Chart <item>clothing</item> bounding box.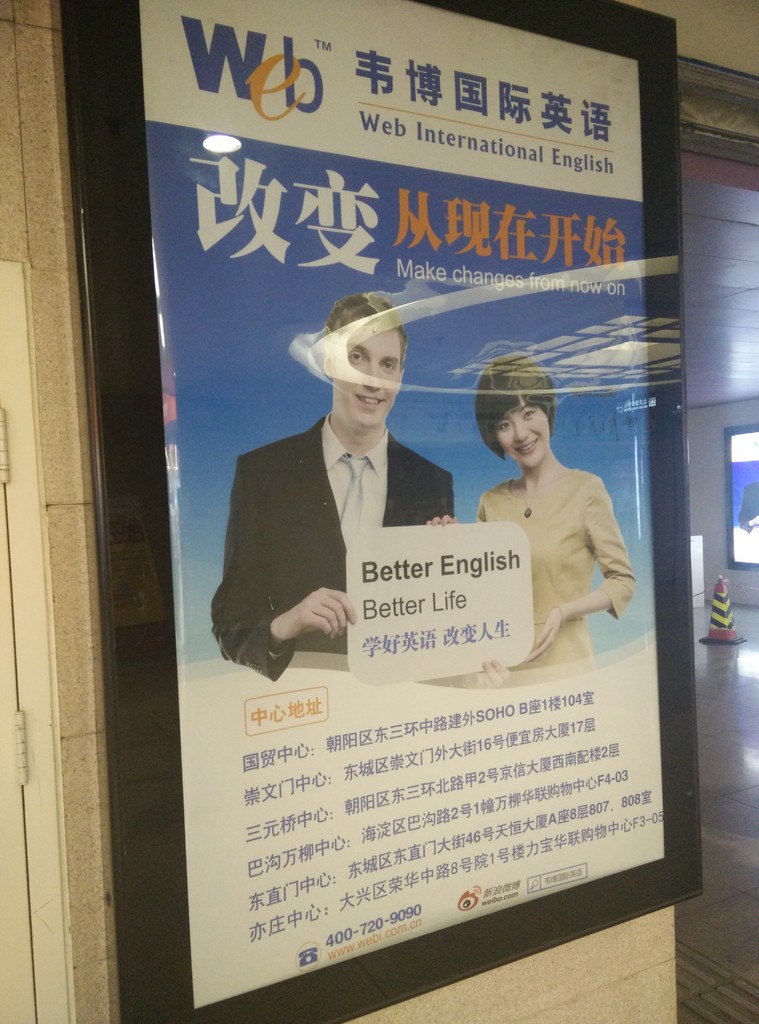
Charted: <region>208, 410, 456, 680</region>.
